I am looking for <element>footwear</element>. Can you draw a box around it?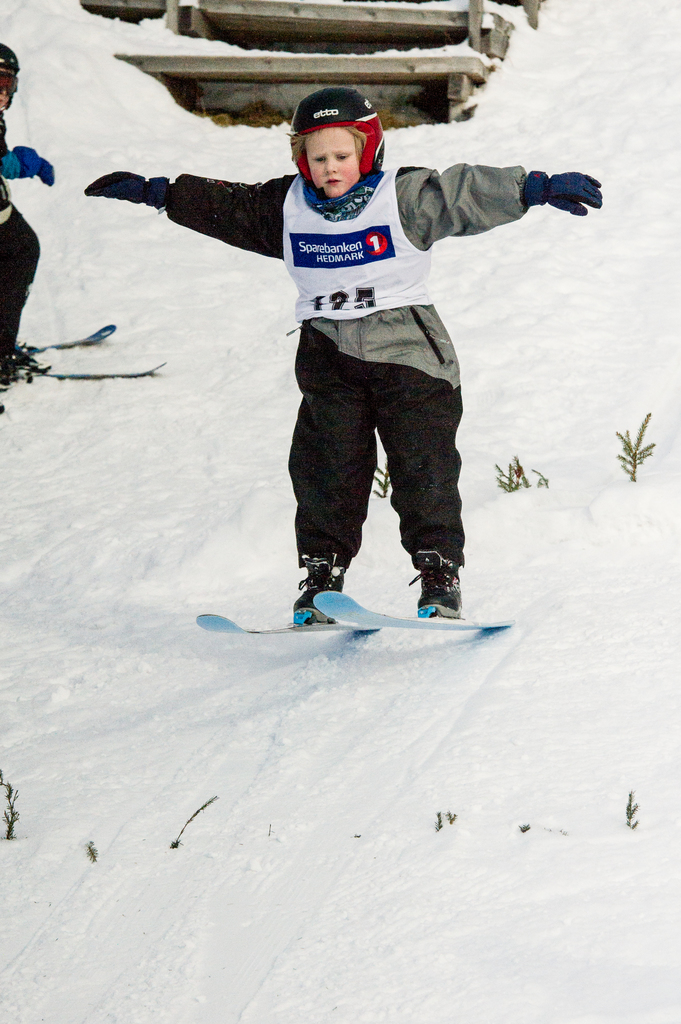
Sure, the bounding box is [282,566,369,638].
